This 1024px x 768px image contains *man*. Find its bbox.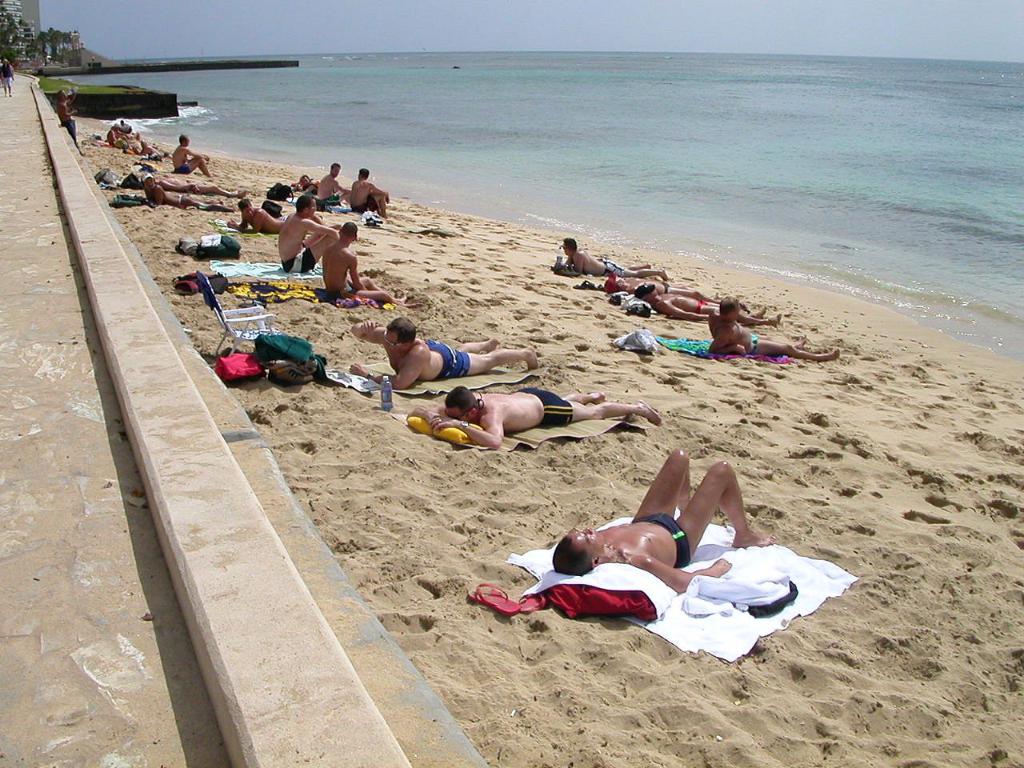
pyautogui.locateOnScreen(275, 194, 341, 272).
